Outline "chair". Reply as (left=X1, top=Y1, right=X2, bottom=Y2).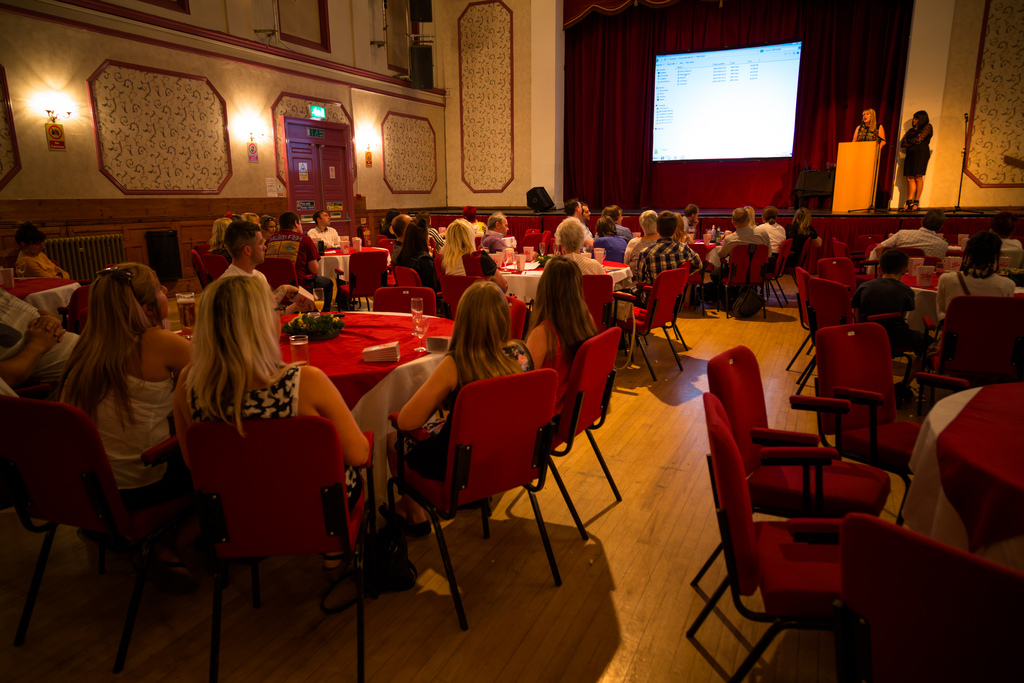
(left=724, top=238, right=767, bottom=319).
